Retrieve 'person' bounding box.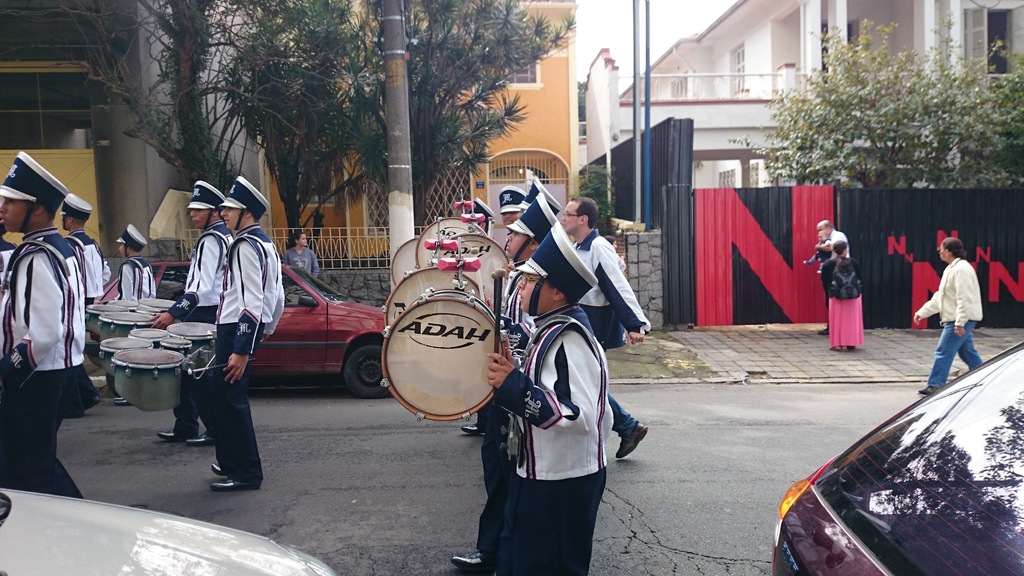
Bounding box: <box>210,176,285,490</box>.
